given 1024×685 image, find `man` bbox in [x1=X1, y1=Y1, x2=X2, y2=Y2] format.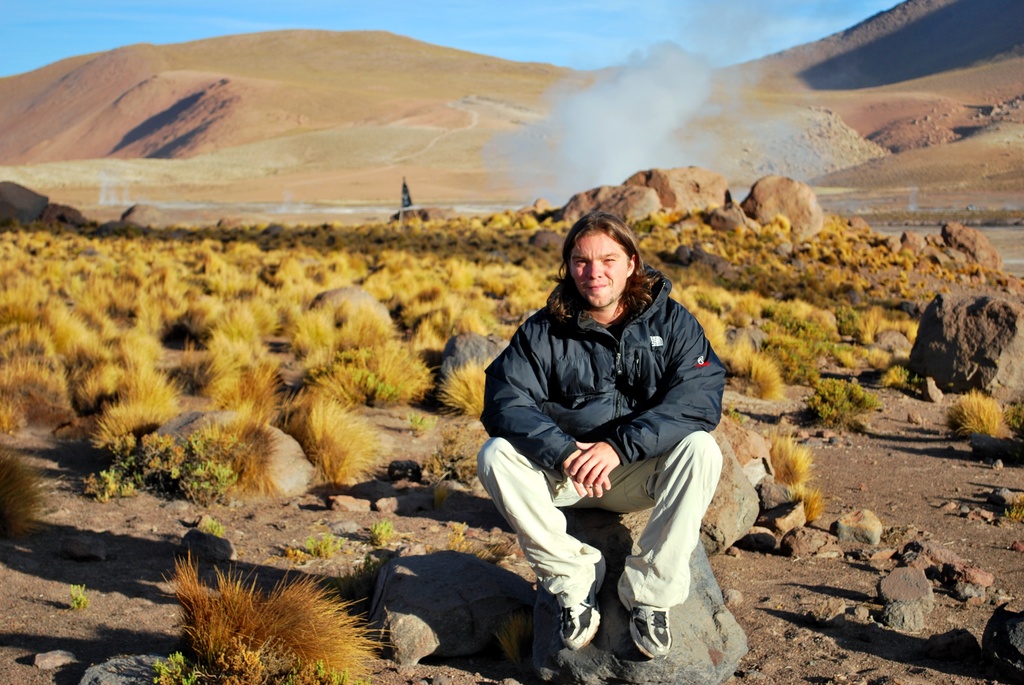
[x1=477, y1=211, x2=734, y2=660].
